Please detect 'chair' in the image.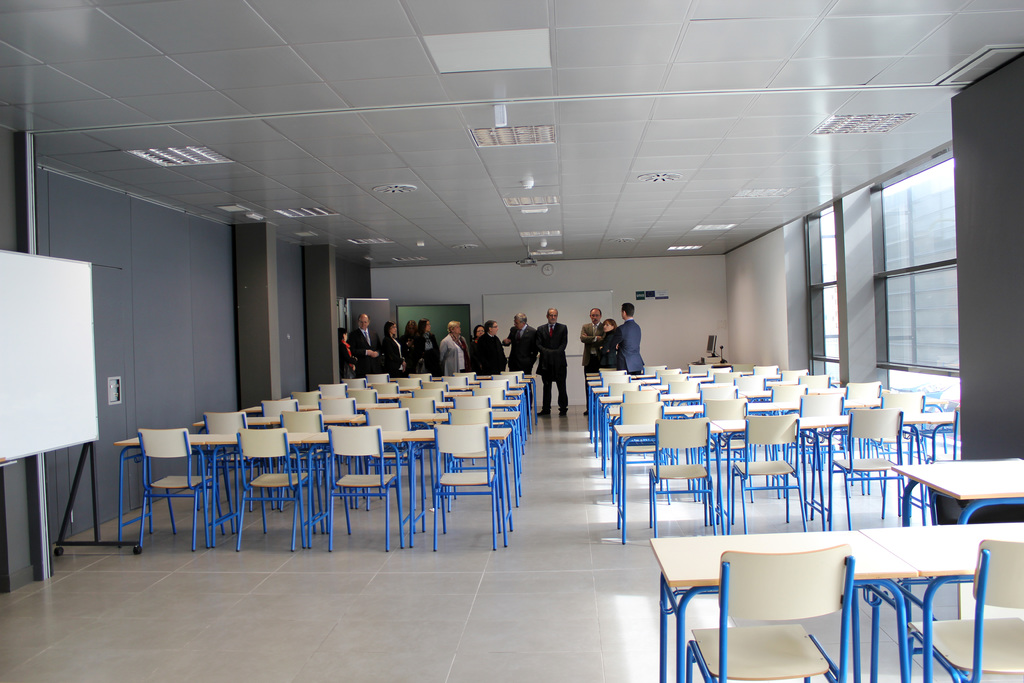
[351, 386, 378, 403].
